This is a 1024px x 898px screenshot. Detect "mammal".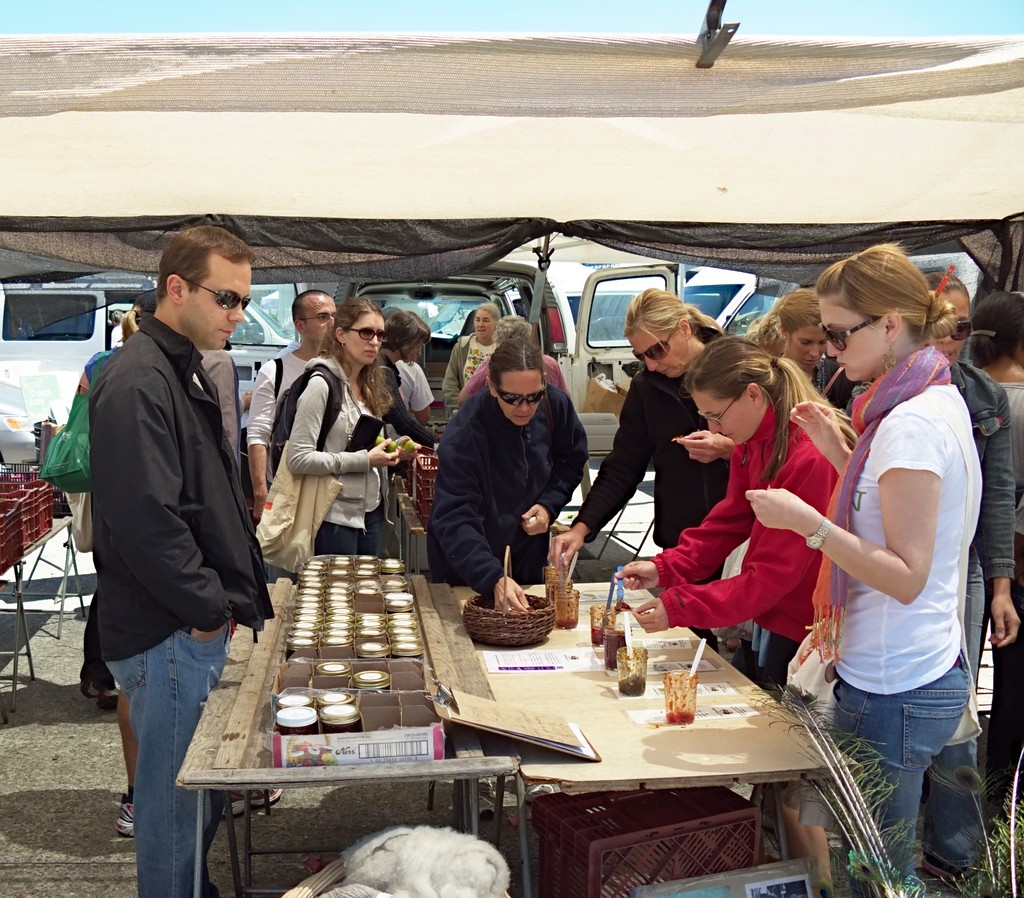
966, 292, 1023, 843.
